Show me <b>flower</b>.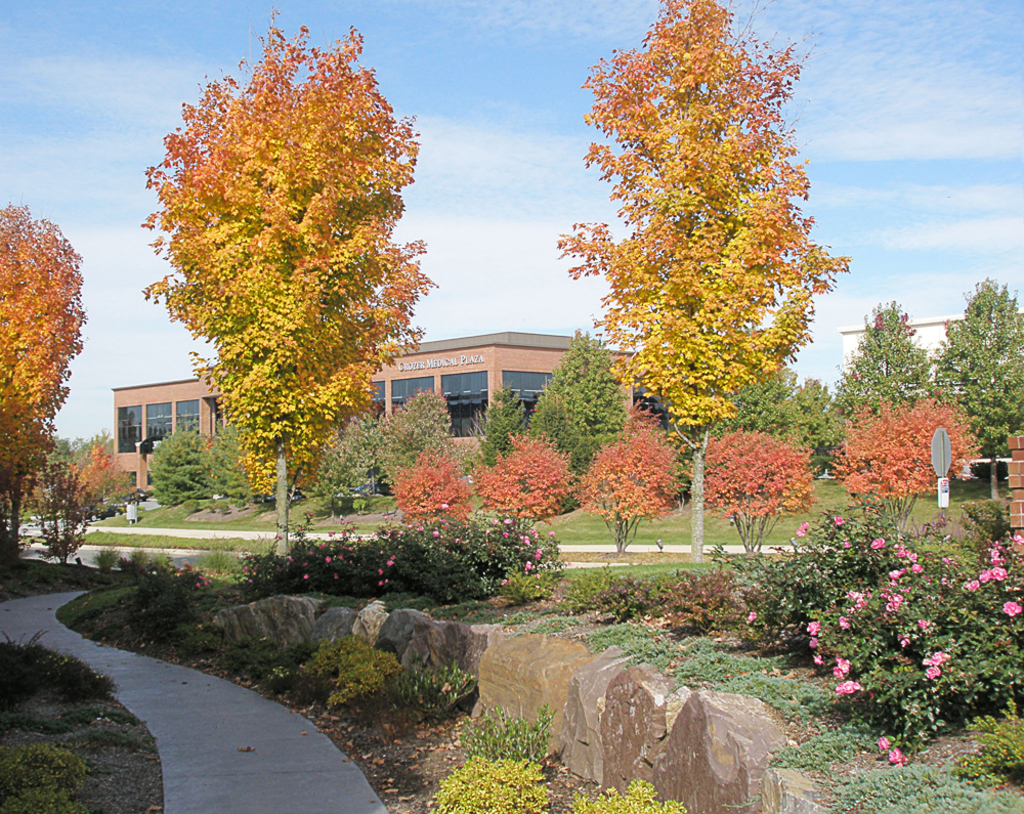
<b>flower</b> is here: (left=834, top=657, right=846, bottom=673).
